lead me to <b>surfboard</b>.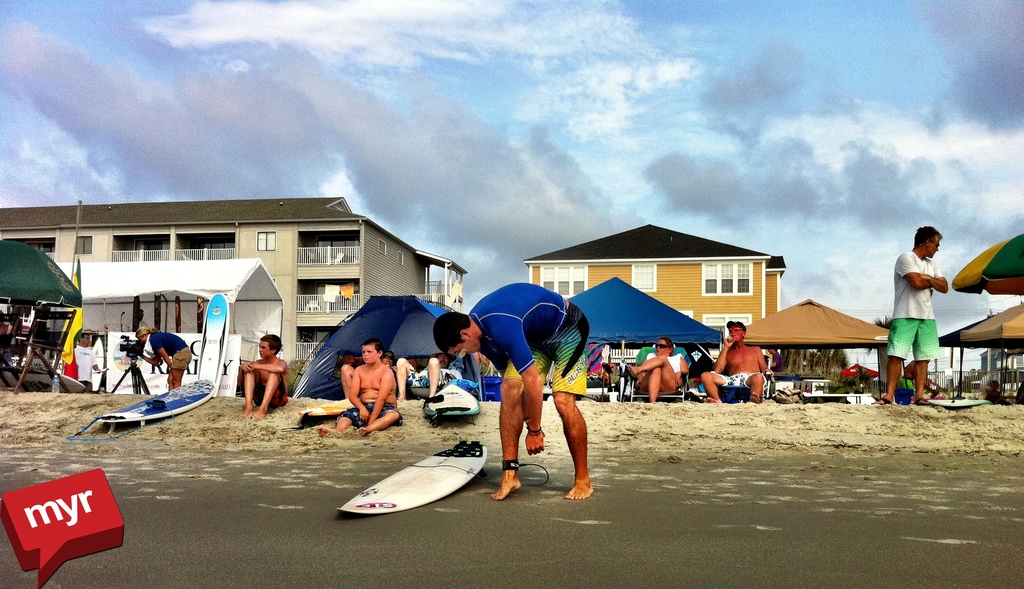
Lead to [197,293,231,393].
